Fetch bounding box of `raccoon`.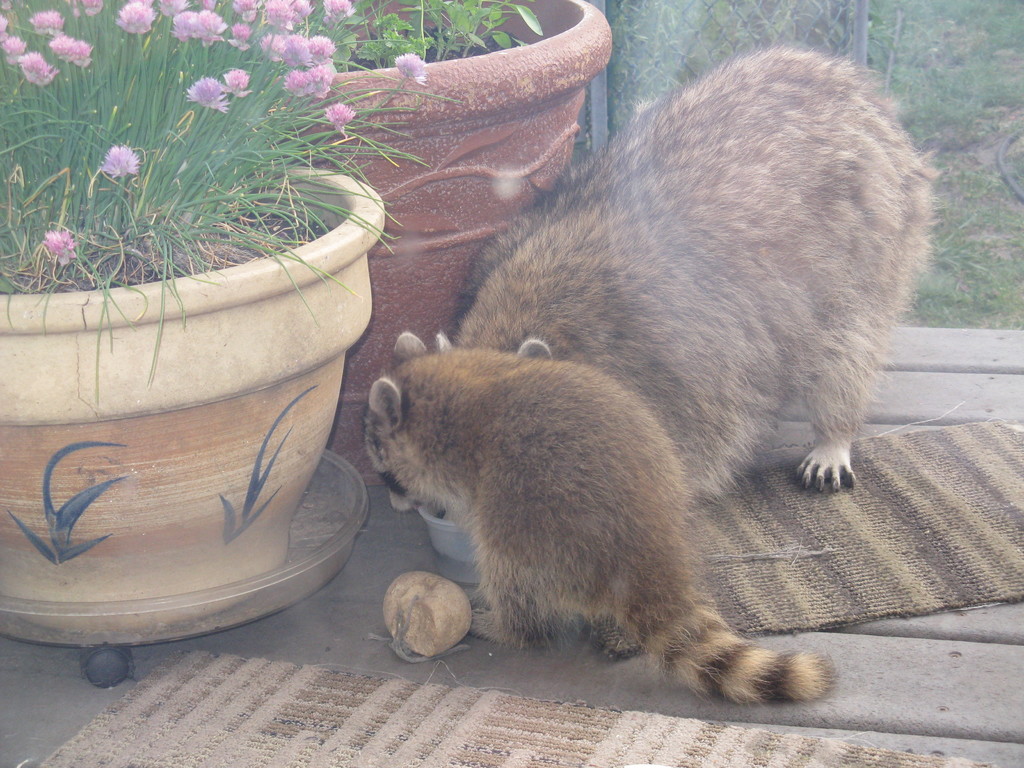
Bbox: (436, 45, 938, 491).
